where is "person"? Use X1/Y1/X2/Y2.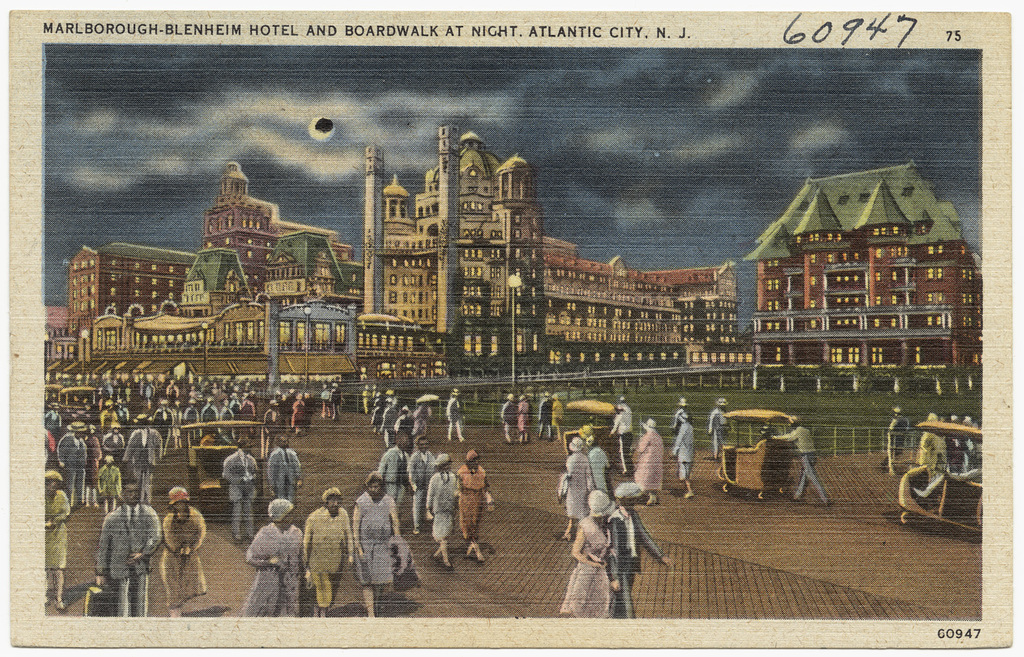
941/415/967/475.
